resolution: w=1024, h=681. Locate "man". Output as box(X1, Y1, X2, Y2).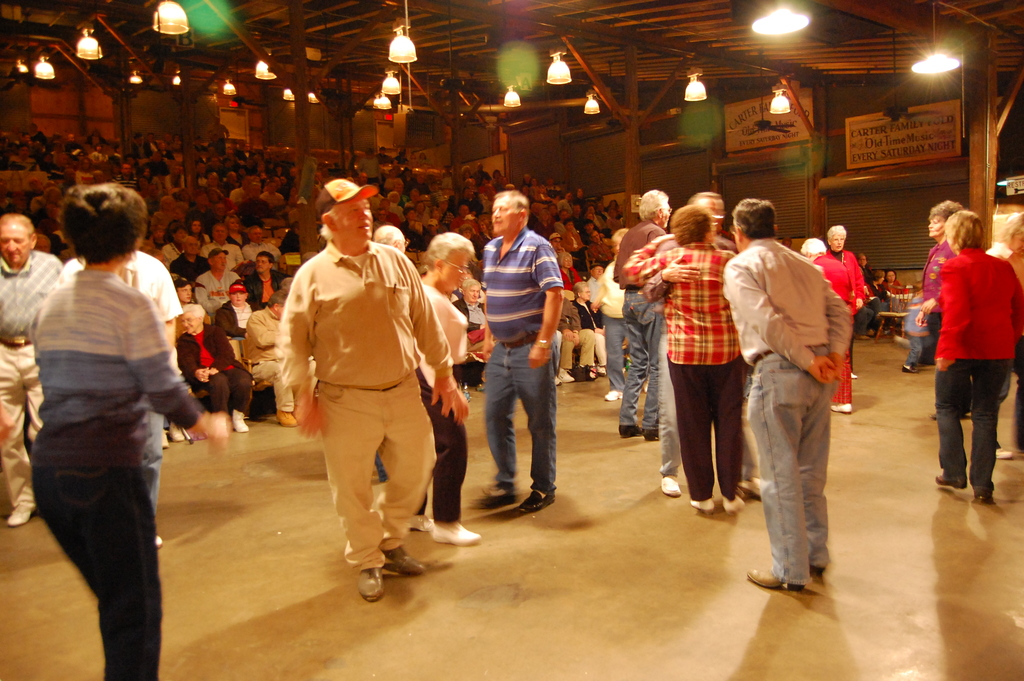
box(166, 236, 211, 282).
